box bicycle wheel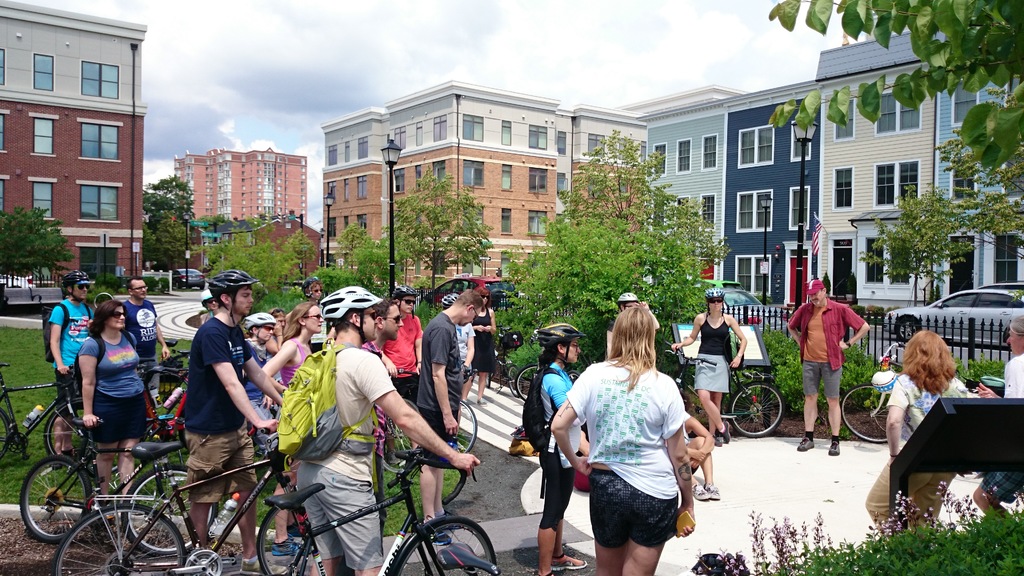
locate(452, 396, 480, 461)
